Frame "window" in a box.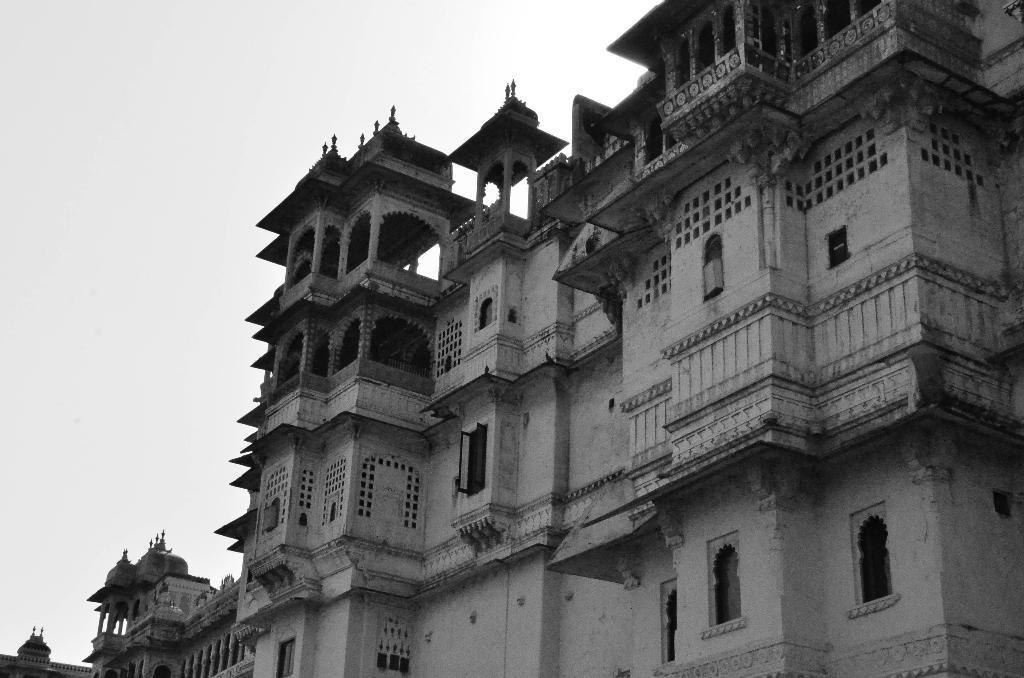
(left=477, top=291, right=496, bottom=337).
